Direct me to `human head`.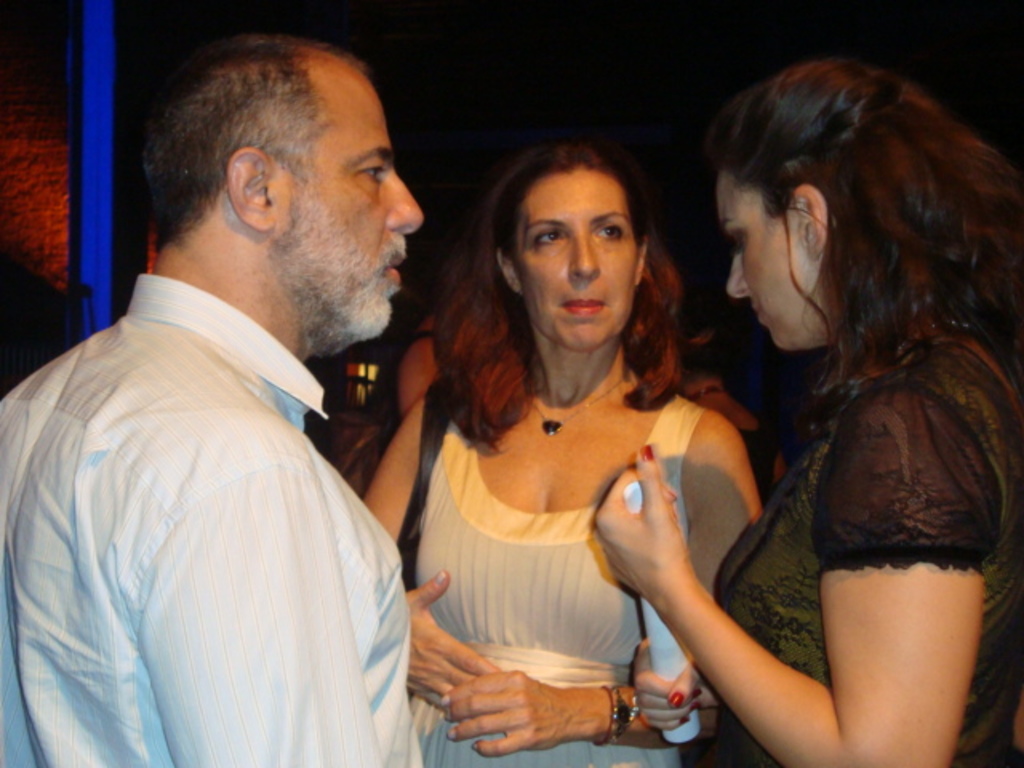
Direction: 482/142/646/362.
